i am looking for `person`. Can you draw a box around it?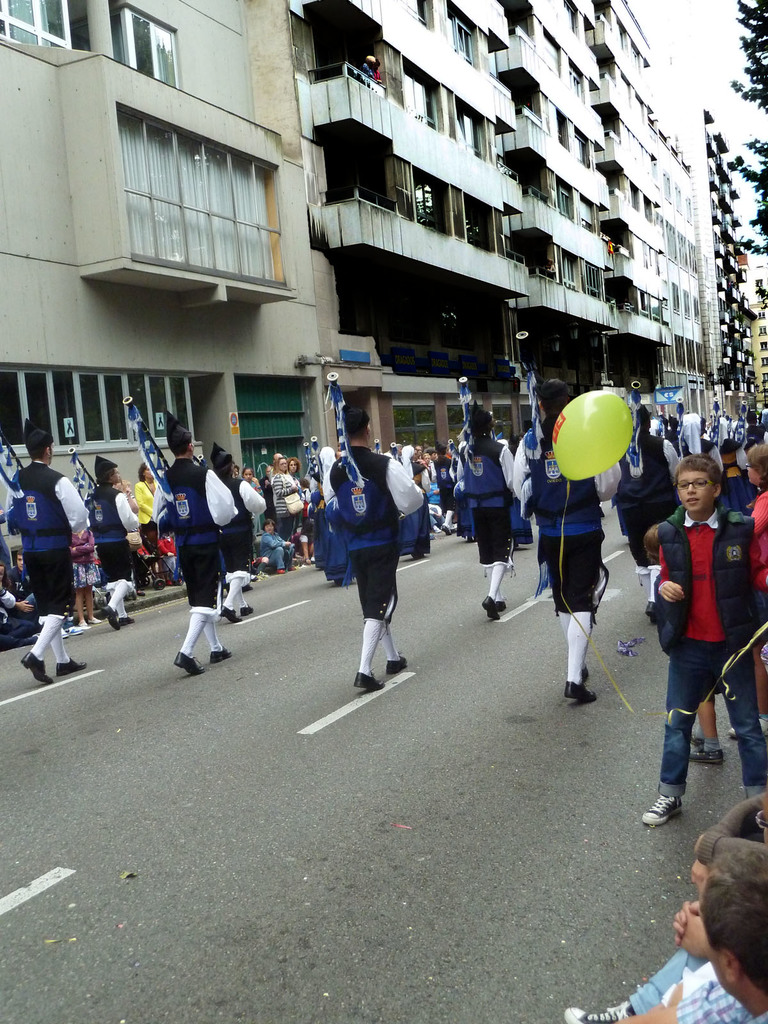
Sure, the bounding box is box=[329, 412, 428, 720].
